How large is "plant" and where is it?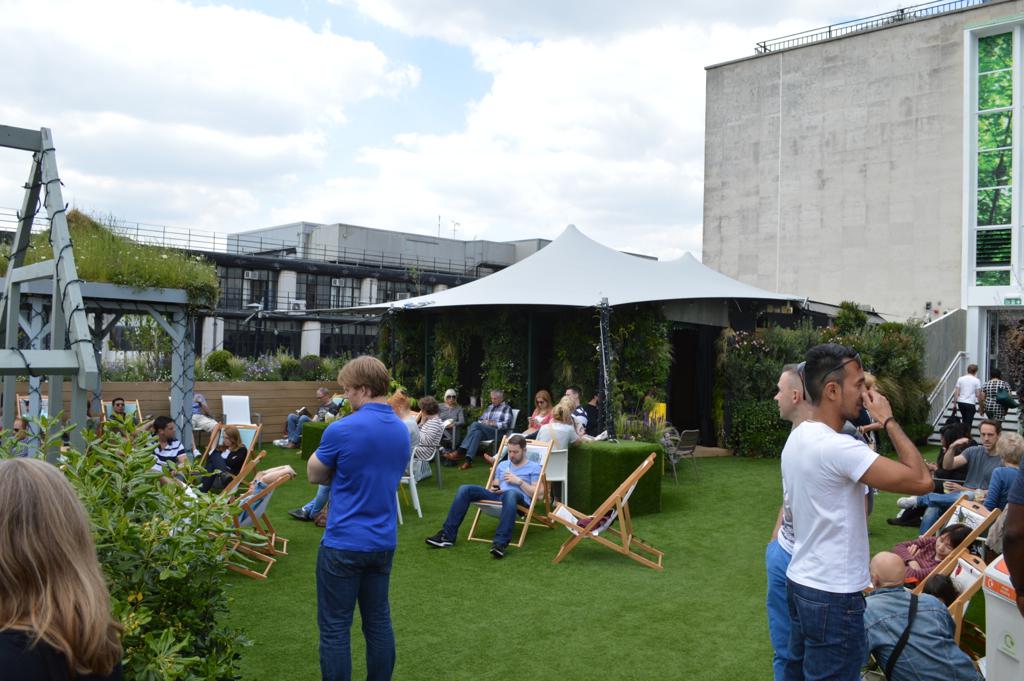
Bounding box: locate(285, 346, 304, 379).
